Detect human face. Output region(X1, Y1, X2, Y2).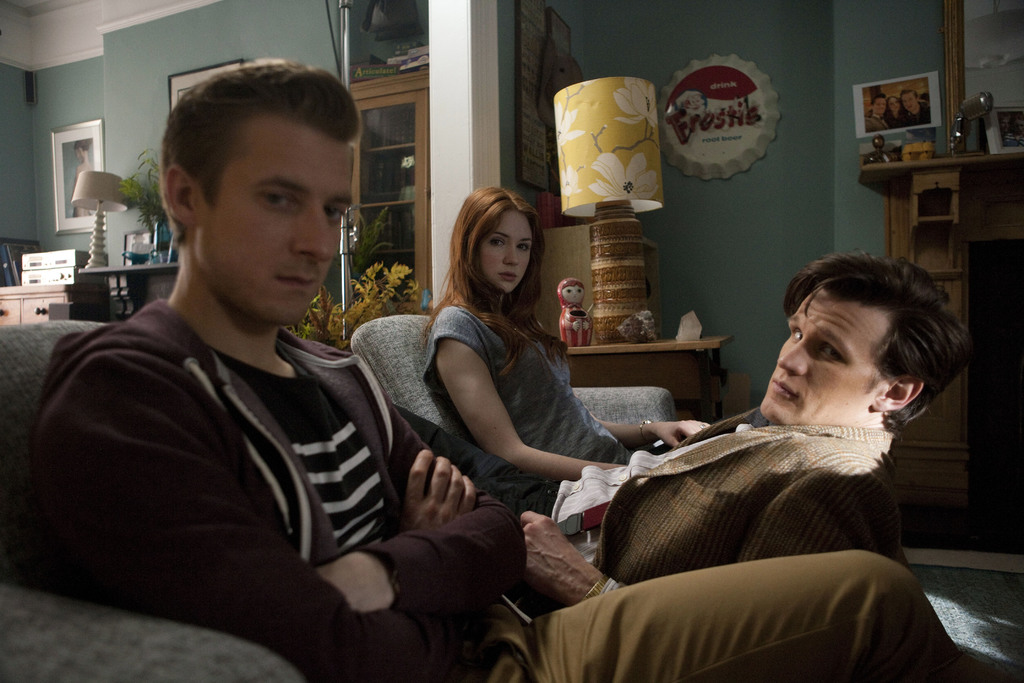
region(198, 117, 356, 322).
